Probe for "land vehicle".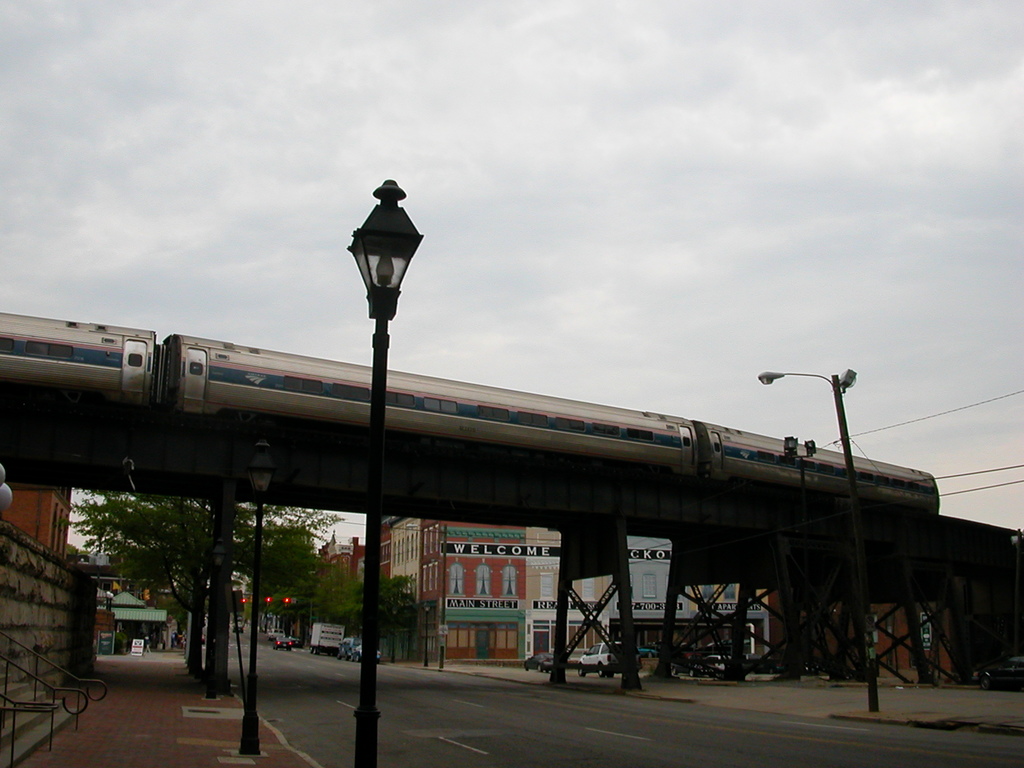
Probe result: 571,632,637,685.
